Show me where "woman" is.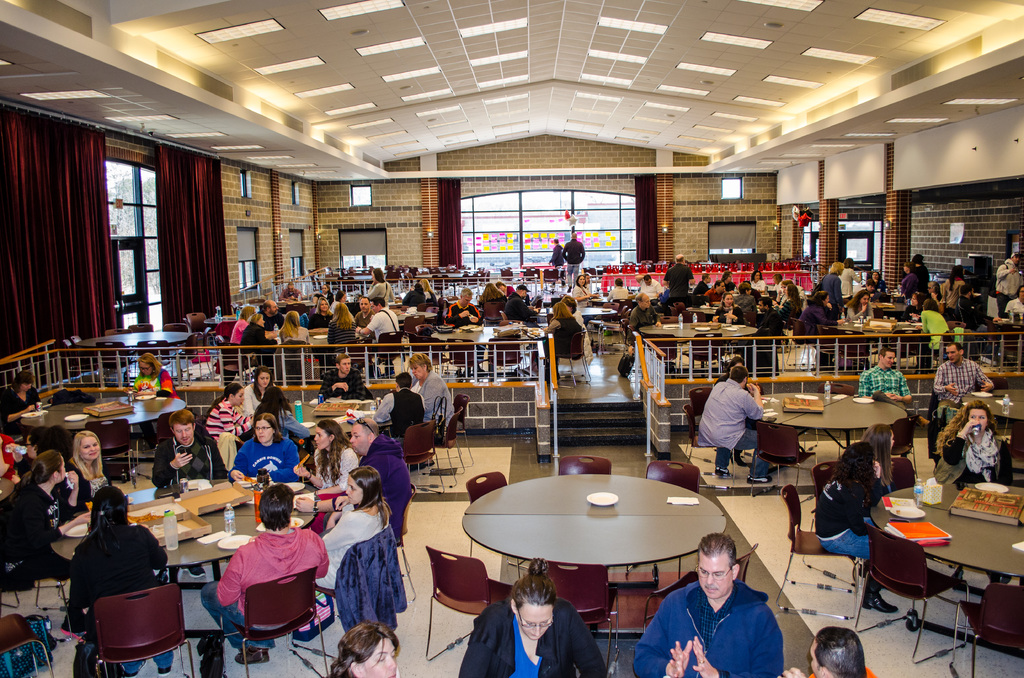
"woman" is at [x1=541, y1=300, x2=584, y2=382].
